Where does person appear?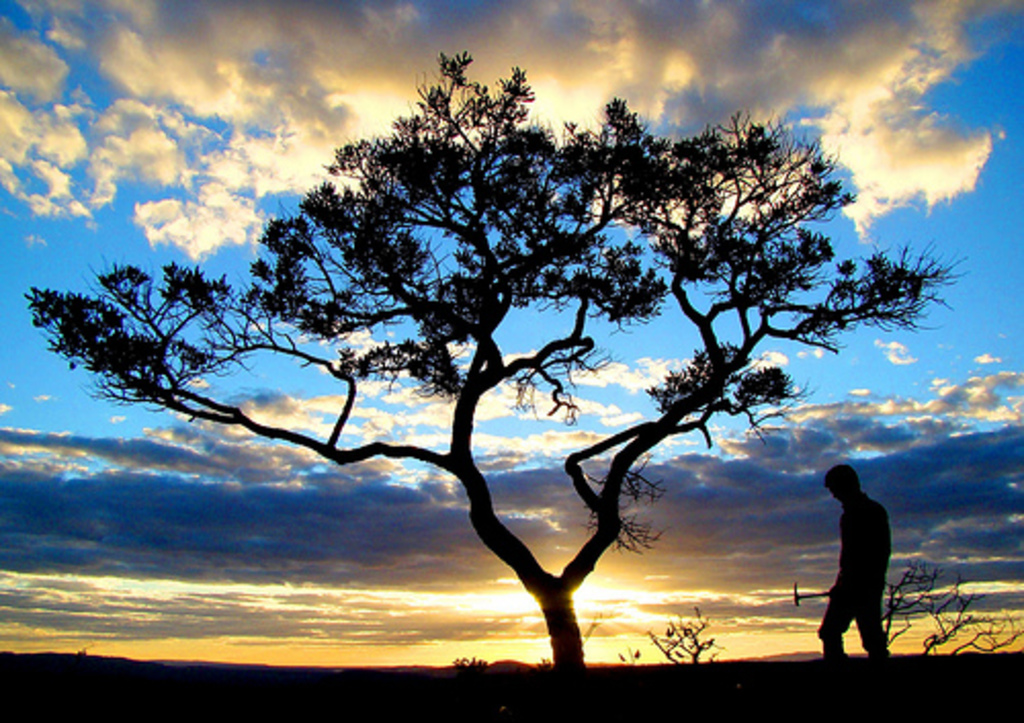
Appears at select_region(819, 463, 891, 660).
